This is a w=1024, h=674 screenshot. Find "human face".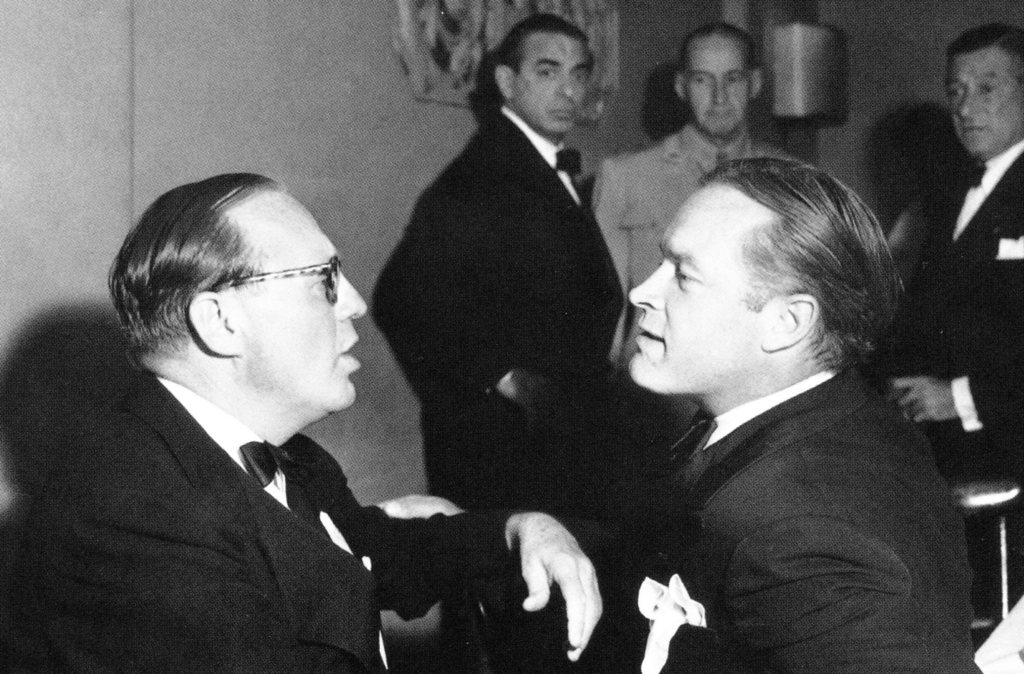
Bounding box: (left=627, top=183, right=762, bottom=390).
